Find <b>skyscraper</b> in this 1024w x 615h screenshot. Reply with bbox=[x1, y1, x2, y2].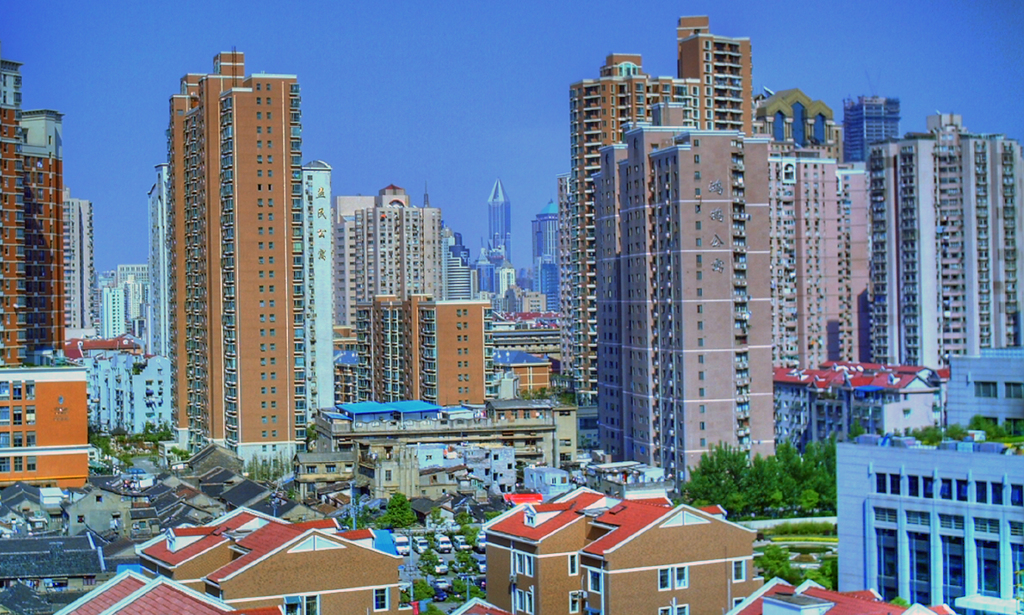
bbox=[123, 32, 346, 468].
